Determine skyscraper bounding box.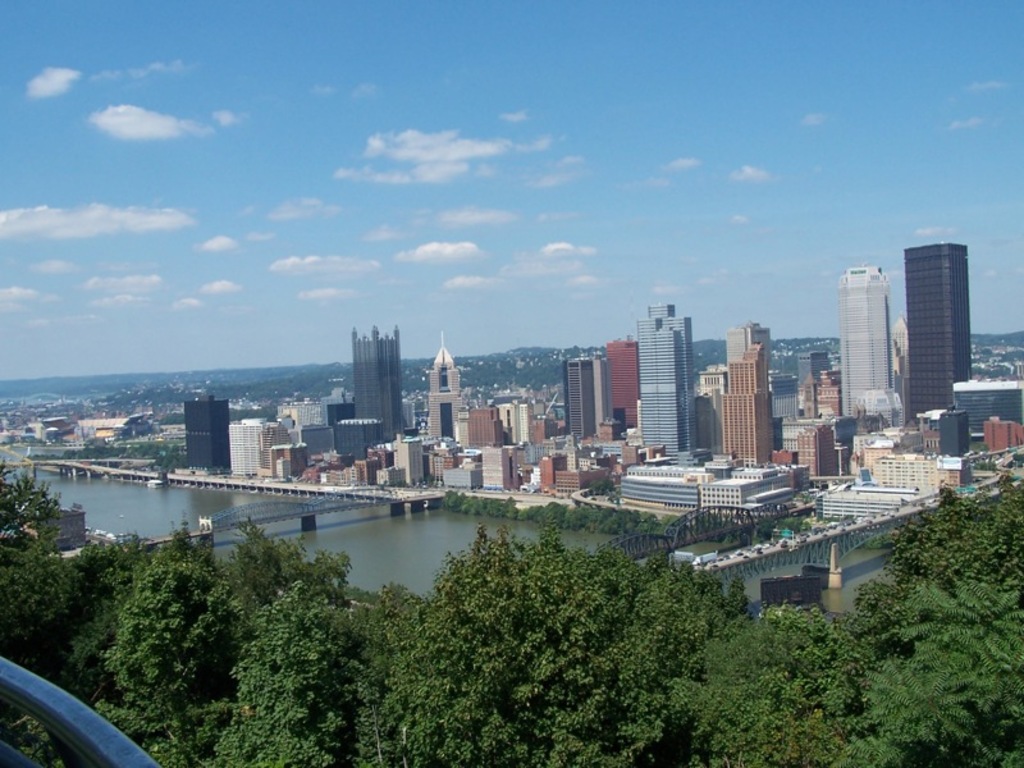
Determined: locate(902, 241, 974, 419).
